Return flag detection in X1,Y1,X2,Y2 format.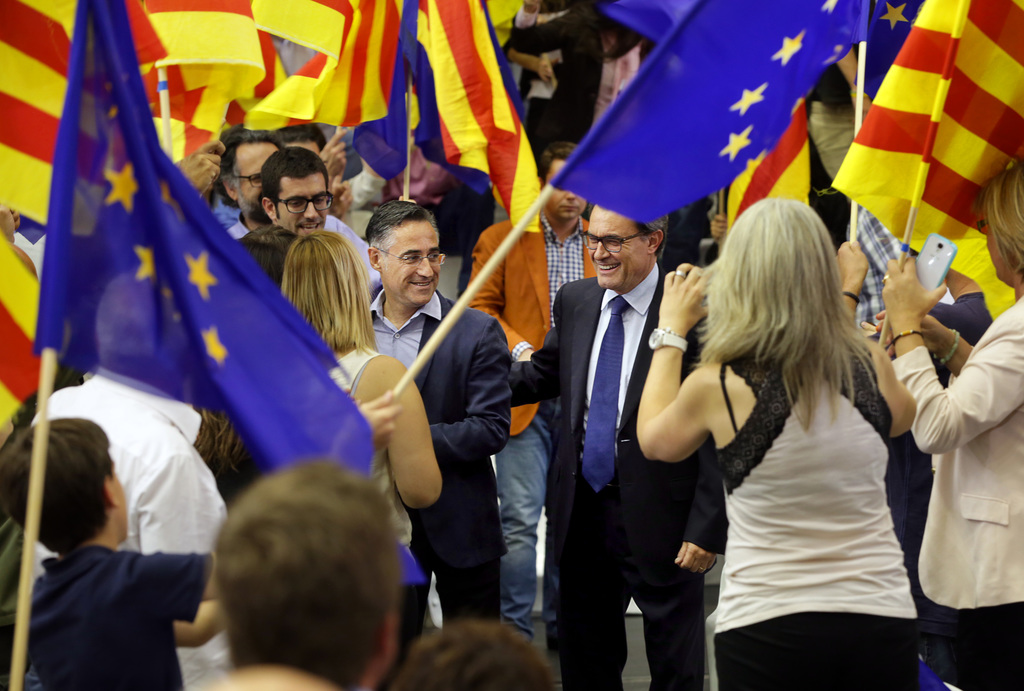
232,0,406,141.
